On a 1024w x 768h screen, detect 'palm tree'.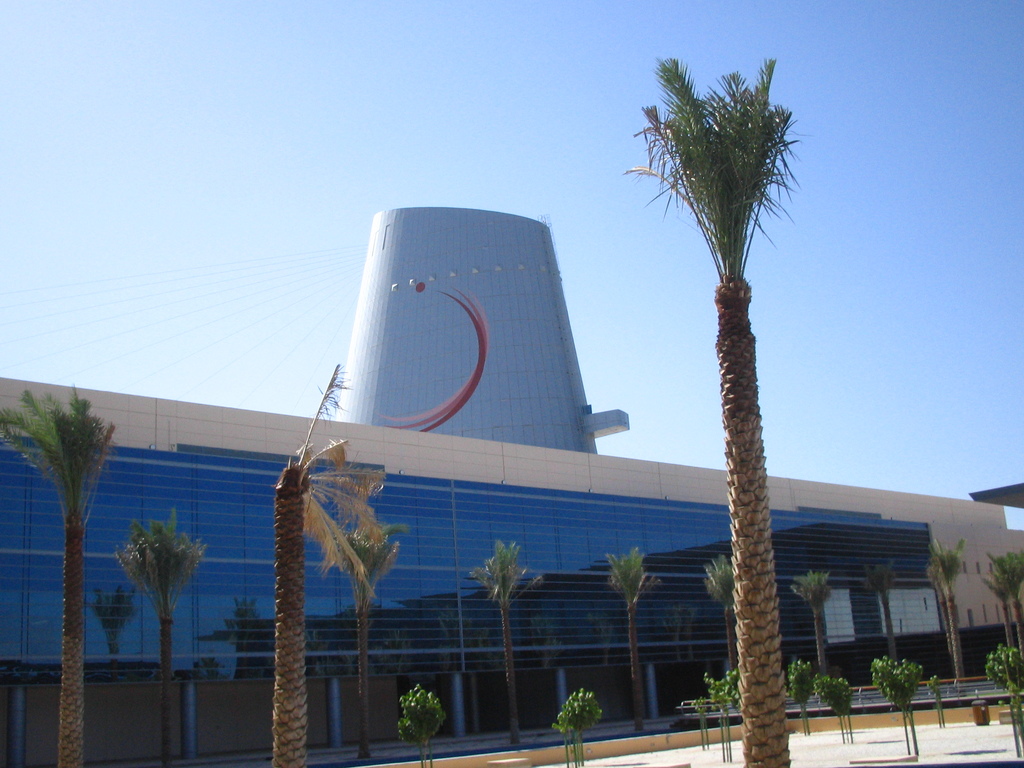
[x1=641, y1=58, x2=821, y2=751].
